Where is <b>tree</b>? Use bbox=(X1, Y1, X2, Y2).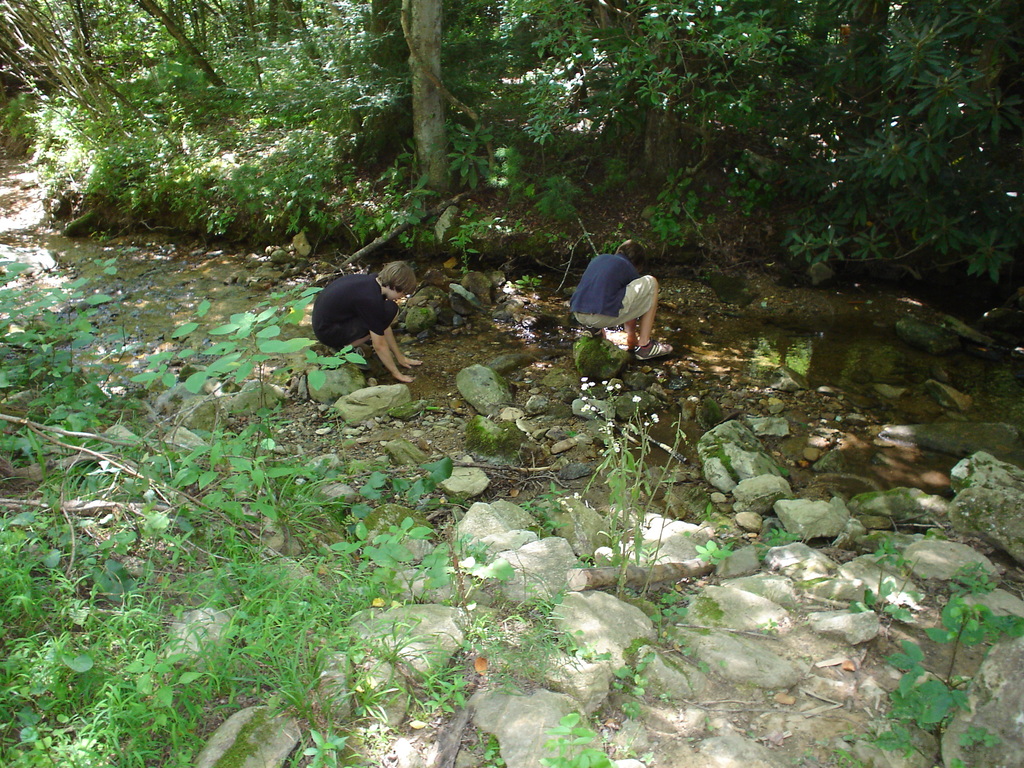
bbox=(0, 0, 317, 223).
